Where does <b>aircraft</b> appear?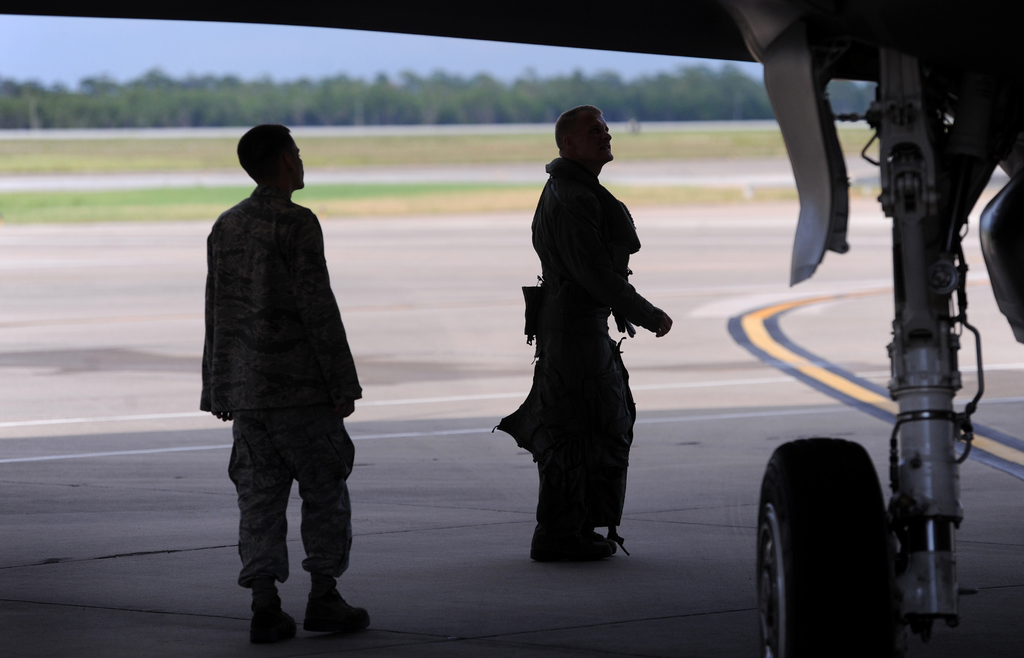
Appears at left=0, top=0, right=1023, bottom=657.
